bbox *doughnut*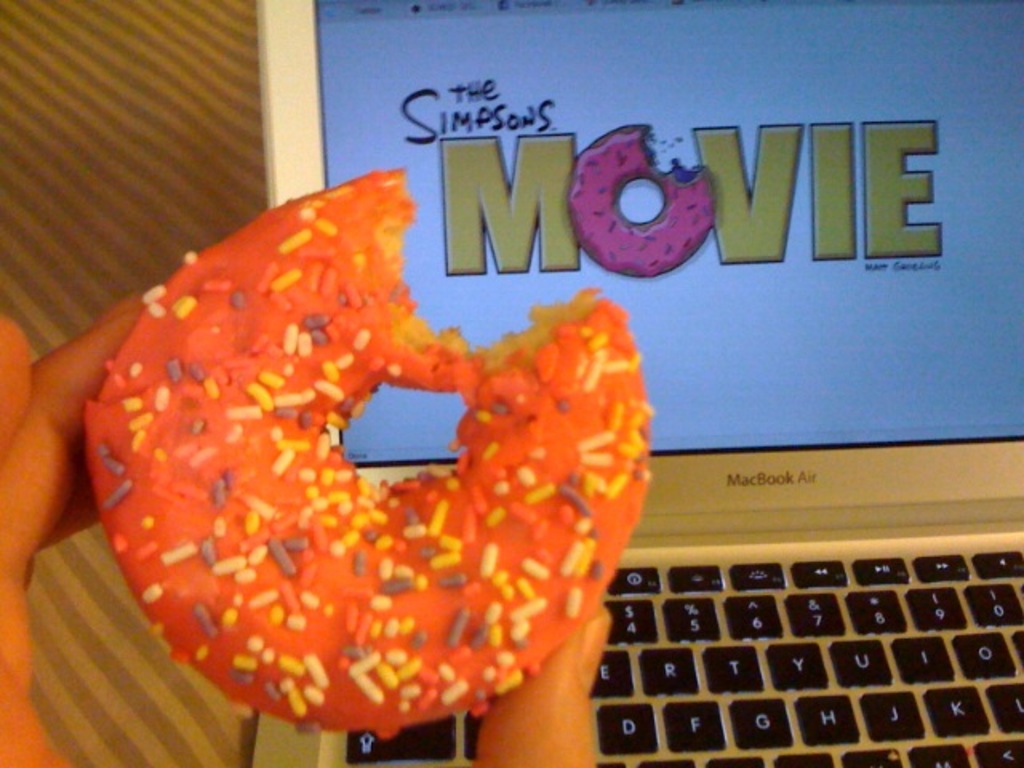
detection(570, 123, 720, 277)
